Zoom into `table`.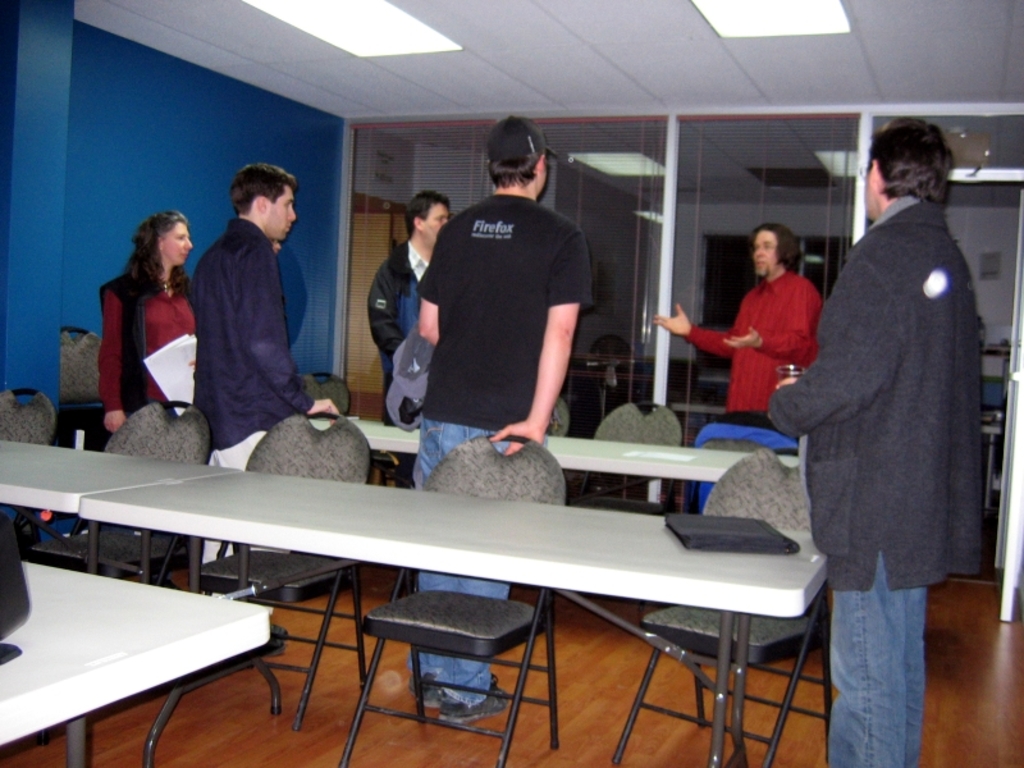
Zoom target: 0,433,234,568.
